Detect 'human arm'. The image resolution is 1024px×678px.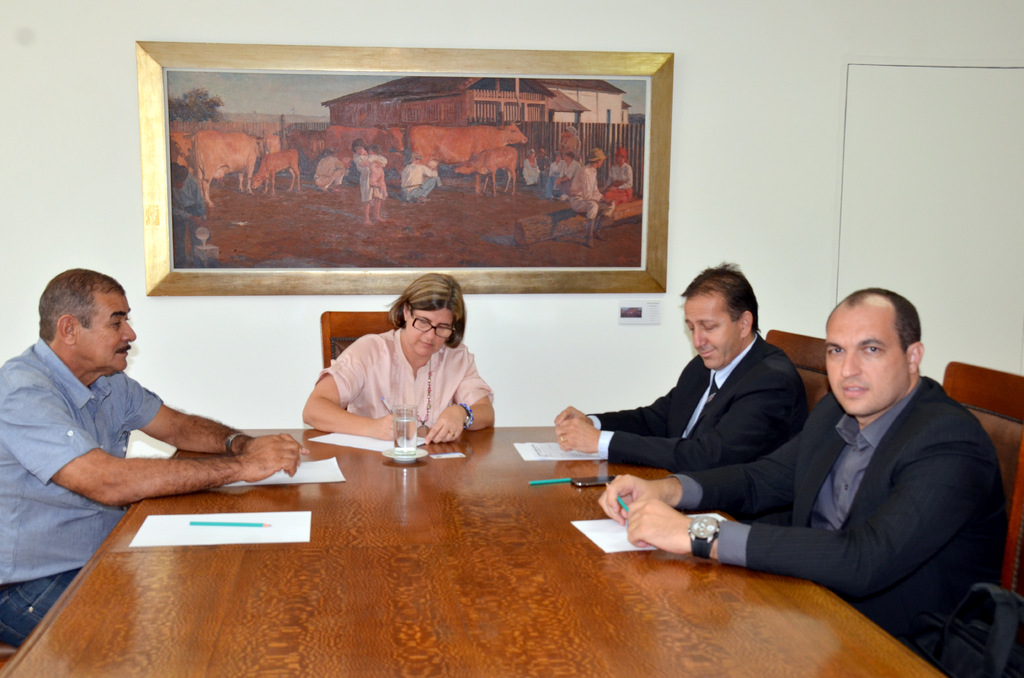
bbox=(42, 394, 272, 520).
